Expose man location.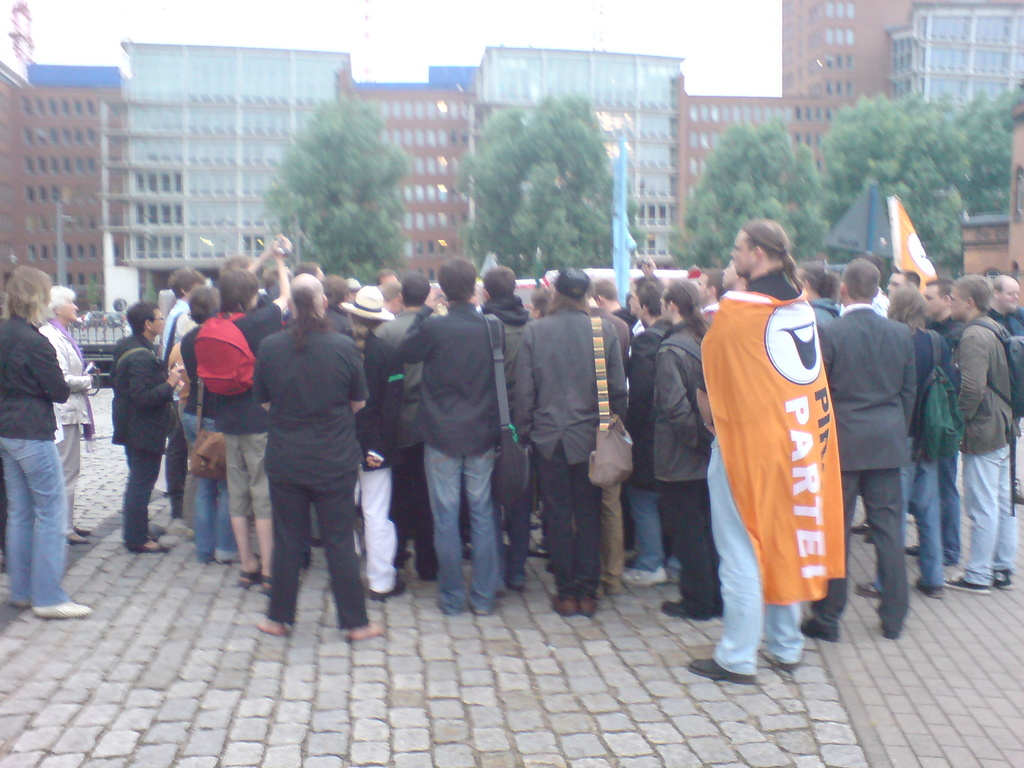
Exposed at x1=985, y1=275, x2=1023, y2=506.
